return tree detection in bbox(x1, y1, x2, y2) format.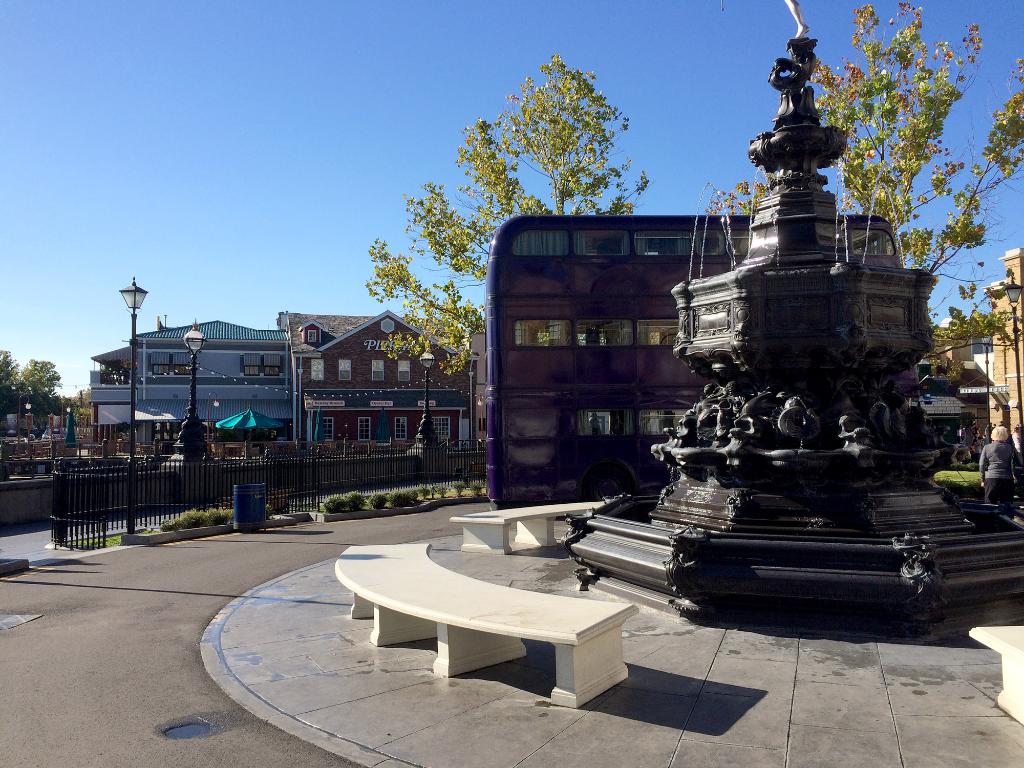
bbox(685, 0, 1023, 371).
